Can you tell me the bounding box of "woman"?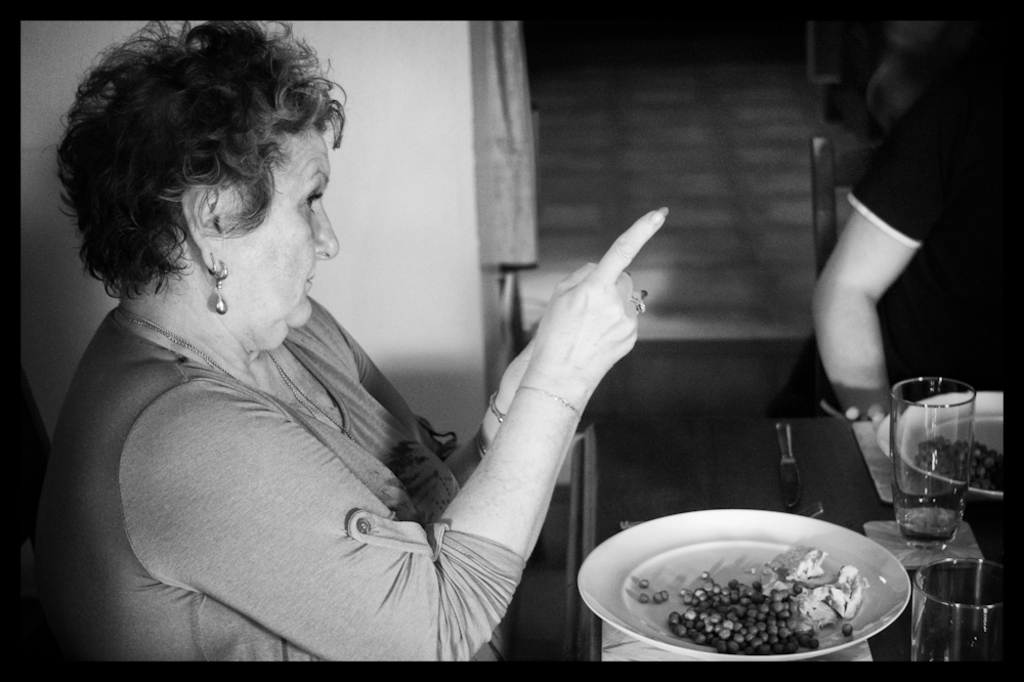
[left=26, top=47, right=657, bottom=672].
